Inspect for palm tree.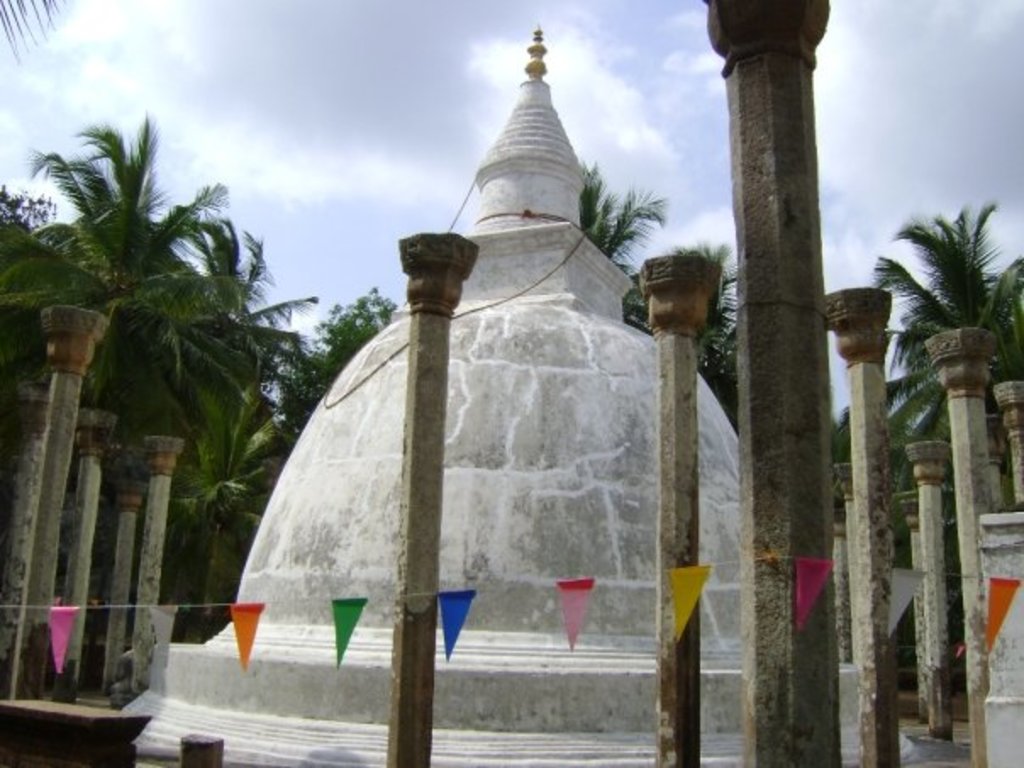
Inspection: (x1=156, y1=385, x2=271, y2=556).
